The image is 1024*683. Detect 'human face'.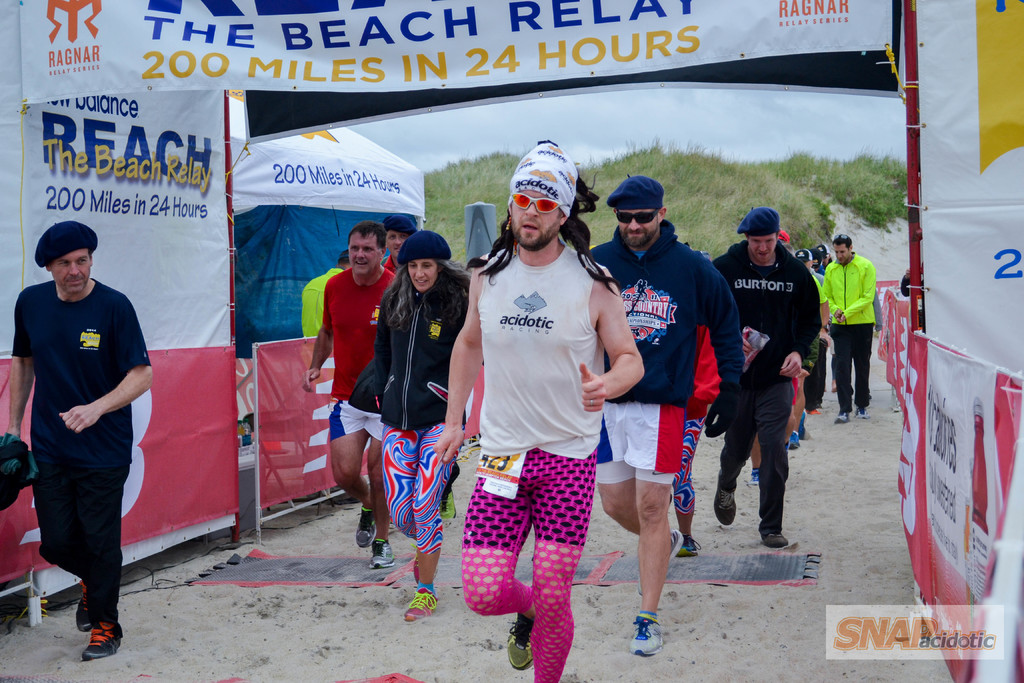
Detection: 52, 251, 92, 292.
